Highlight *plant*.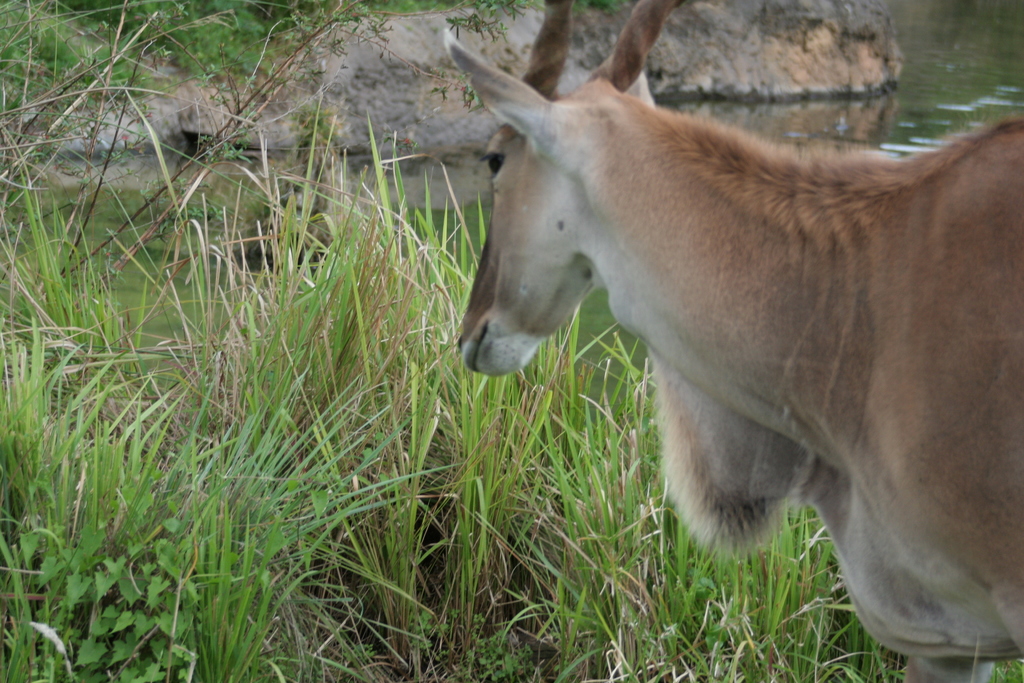
Highlighted region: box(0, 0, 1023, 680).
